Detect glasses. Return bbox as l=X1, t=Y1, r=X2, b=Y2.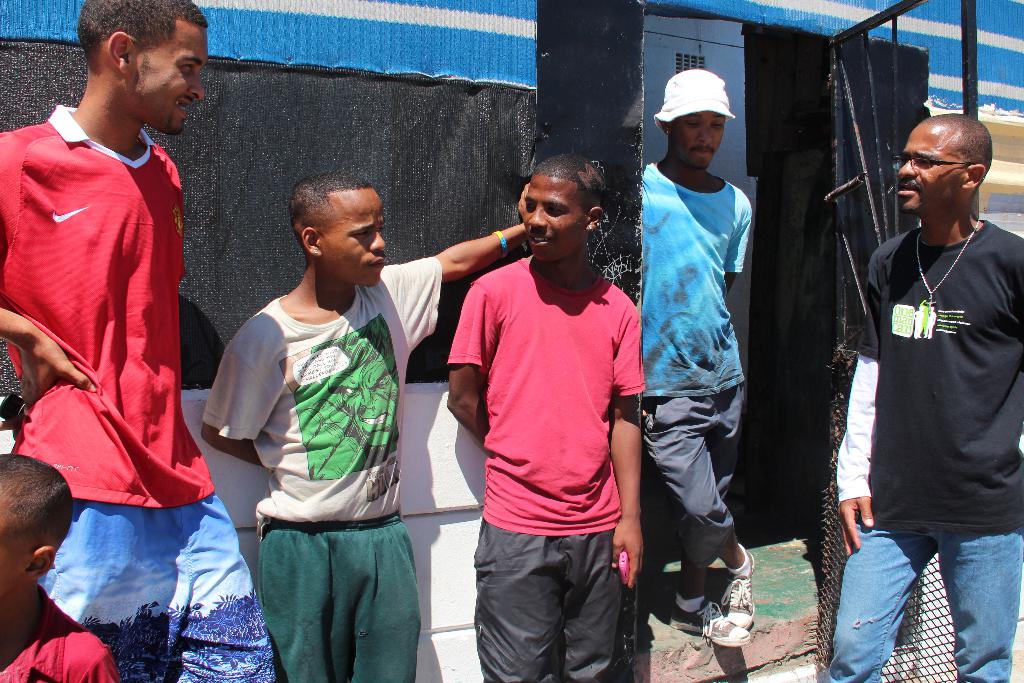
l=894, t=155, r=975, b=169.
